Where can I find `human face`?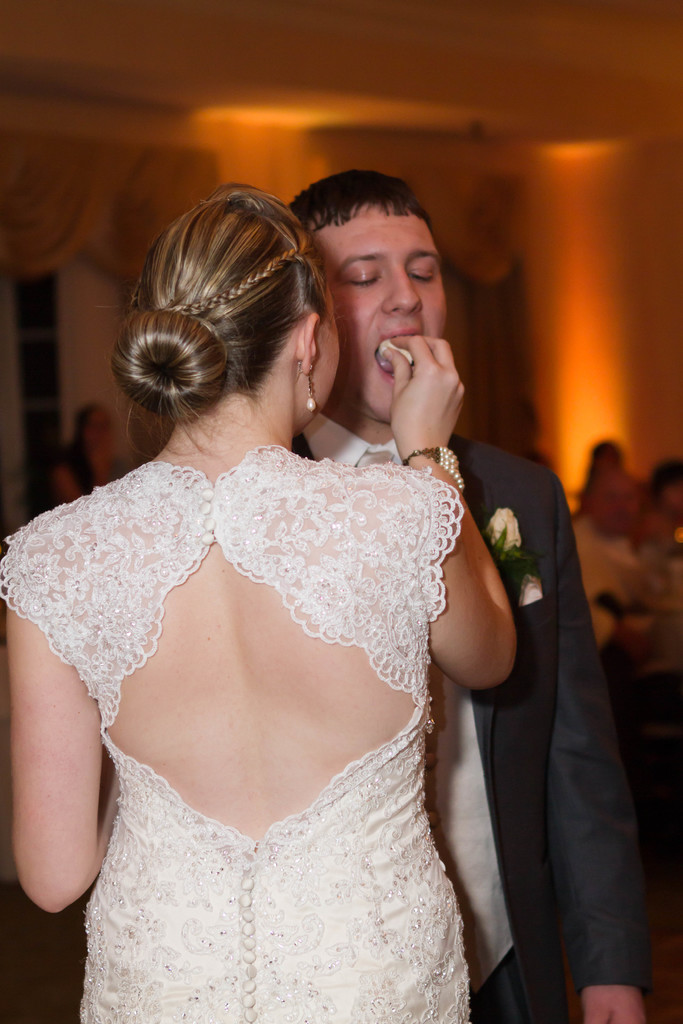
You can find it at rect(311, 253, 347, 419).
